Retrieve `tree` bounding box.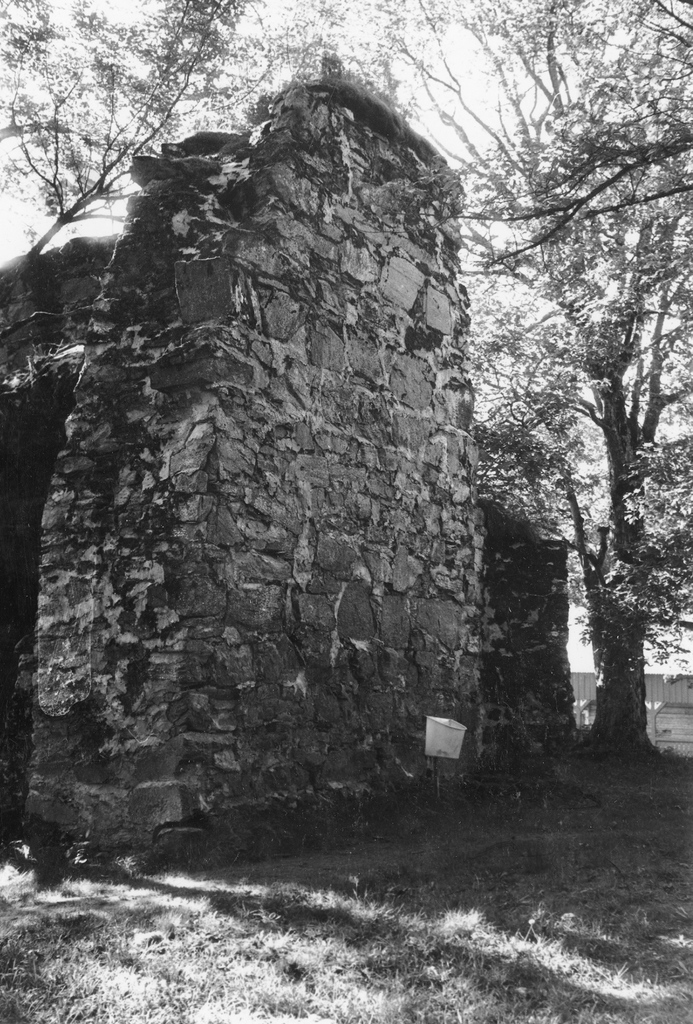
Bounding box: 0,0,273,291.
